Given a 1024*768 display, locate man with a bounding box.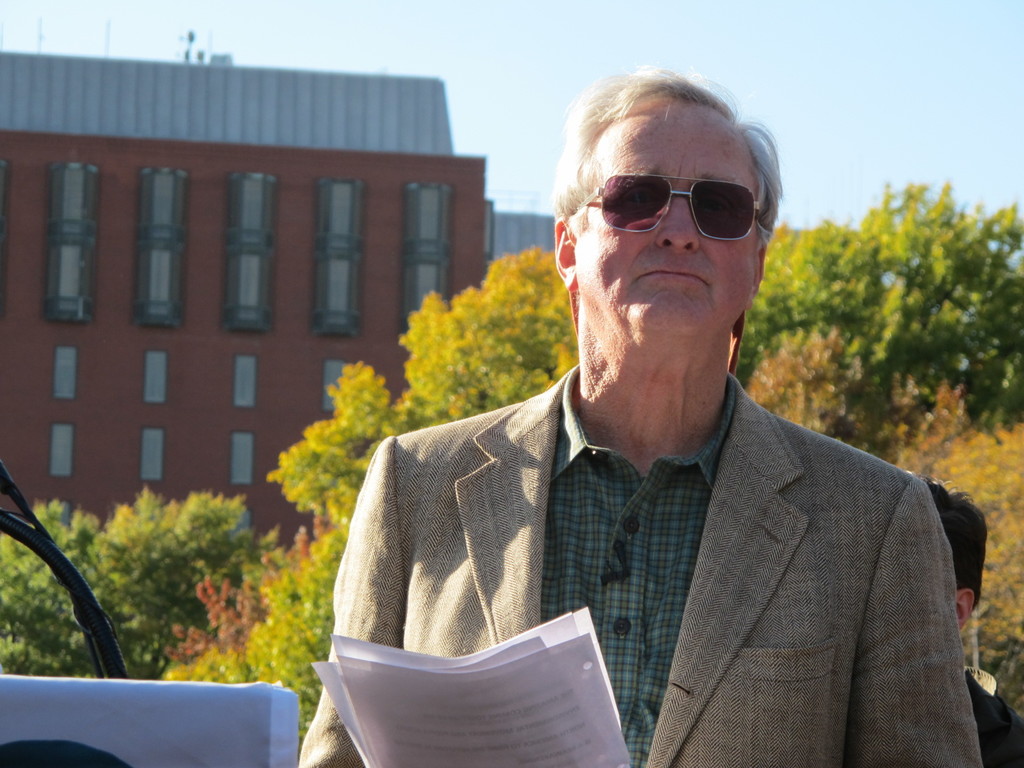
Located: [left=327, top=96, right=993, bottom=753].
